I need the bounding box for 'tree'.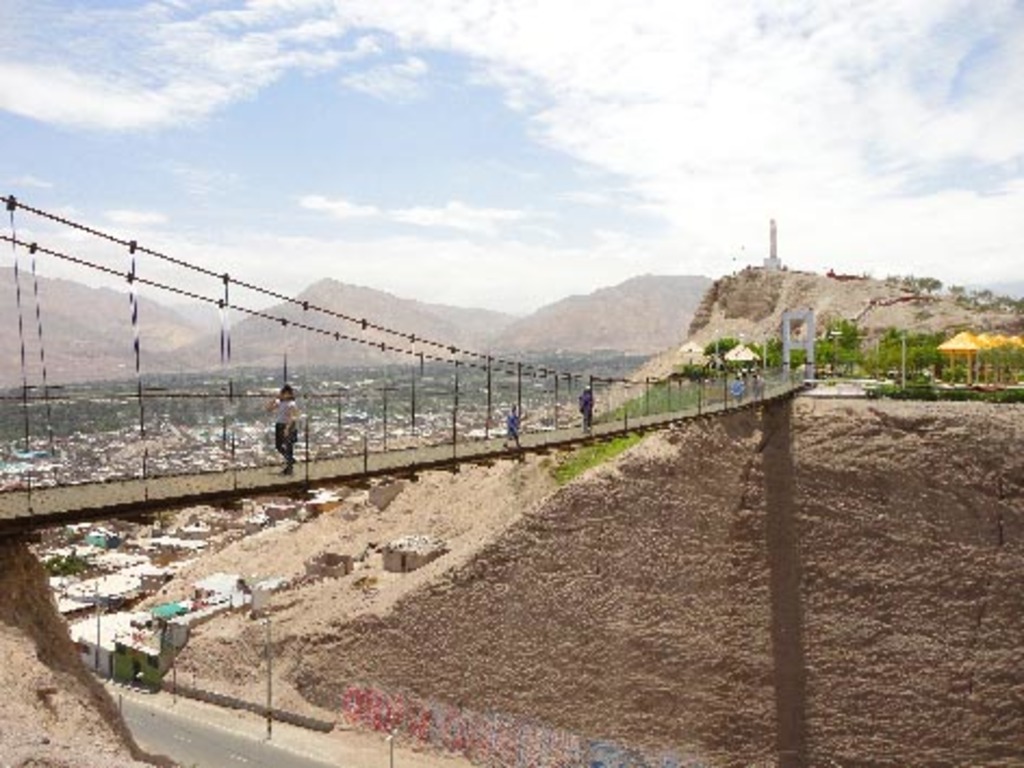
Here it is: crop(978, 341, 991, 377).
